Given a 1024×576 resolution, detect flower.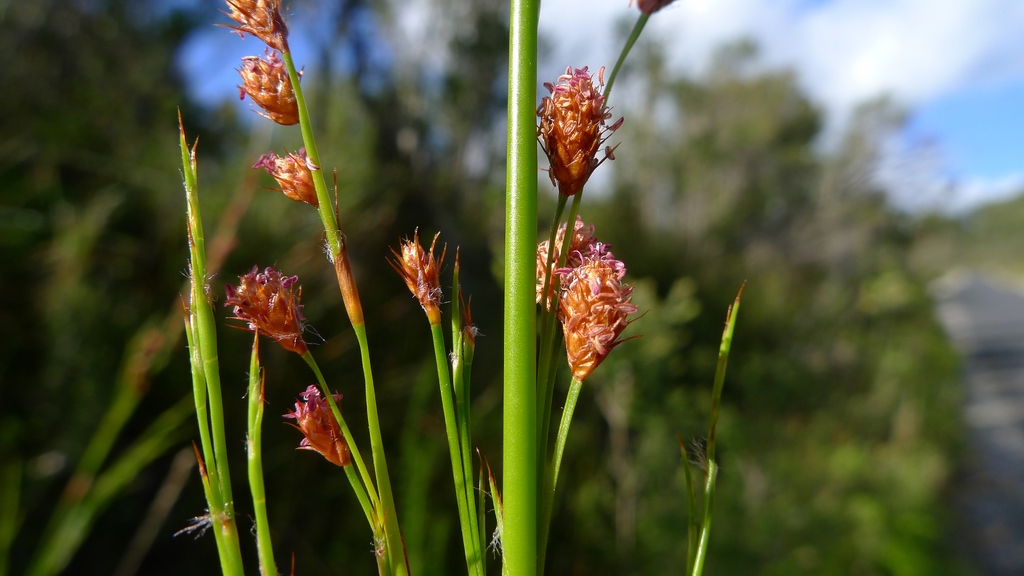
394 230 447 320.
